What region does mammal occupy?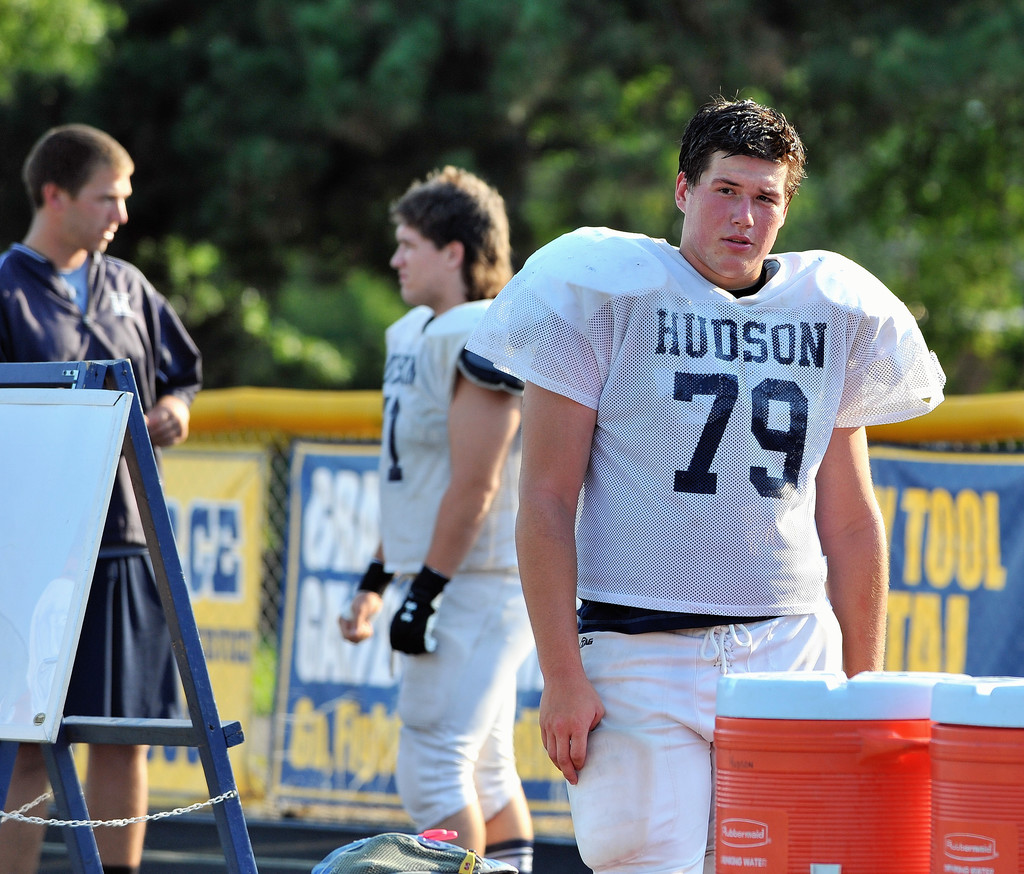
(x1=447, y1=104, x2=922, y2=873).
